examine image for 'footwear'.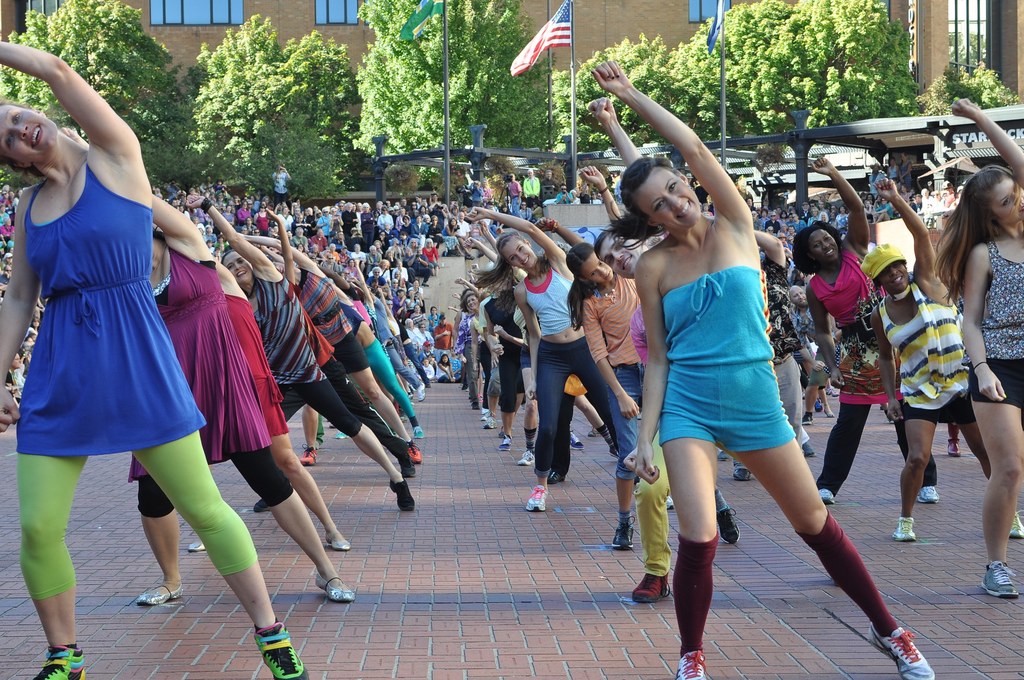
Examination result: [412,423,427,435].
